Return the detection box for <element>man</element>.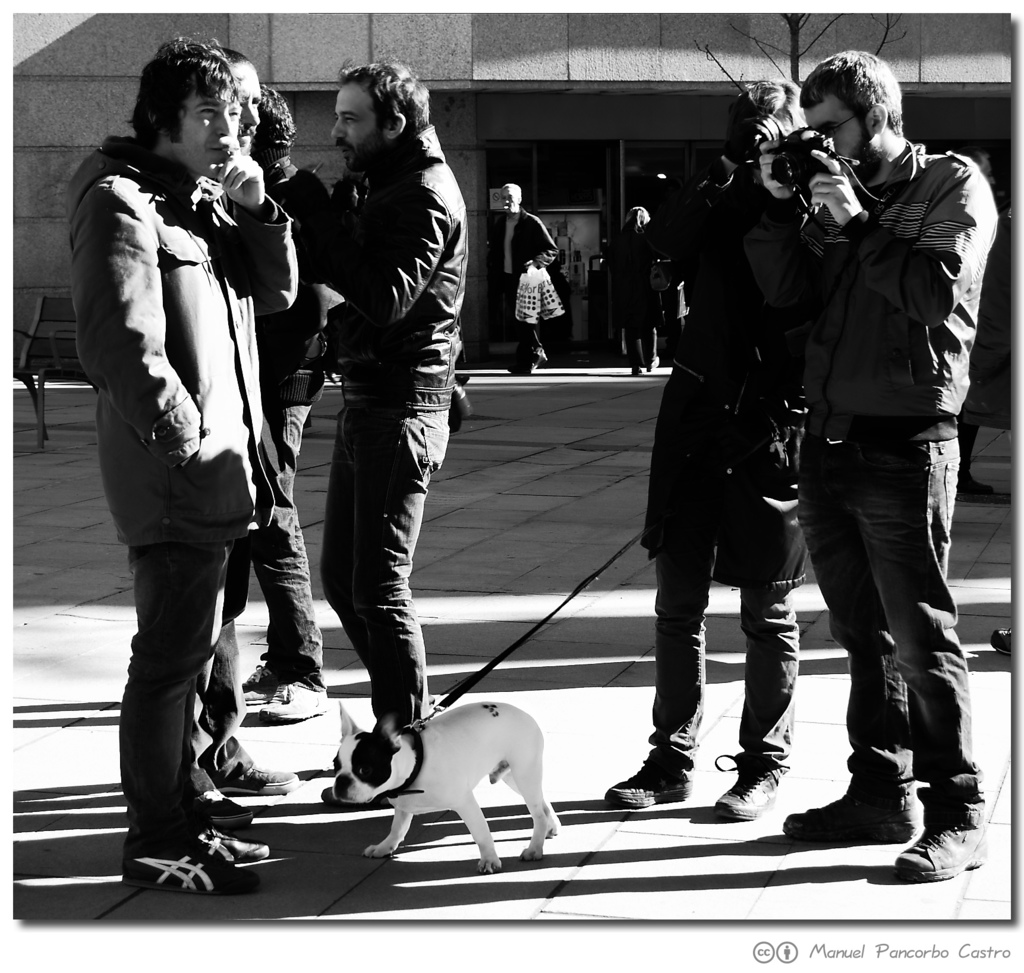
{"left": 755, "top": 51, "right": 997, "bottom": 880}.
